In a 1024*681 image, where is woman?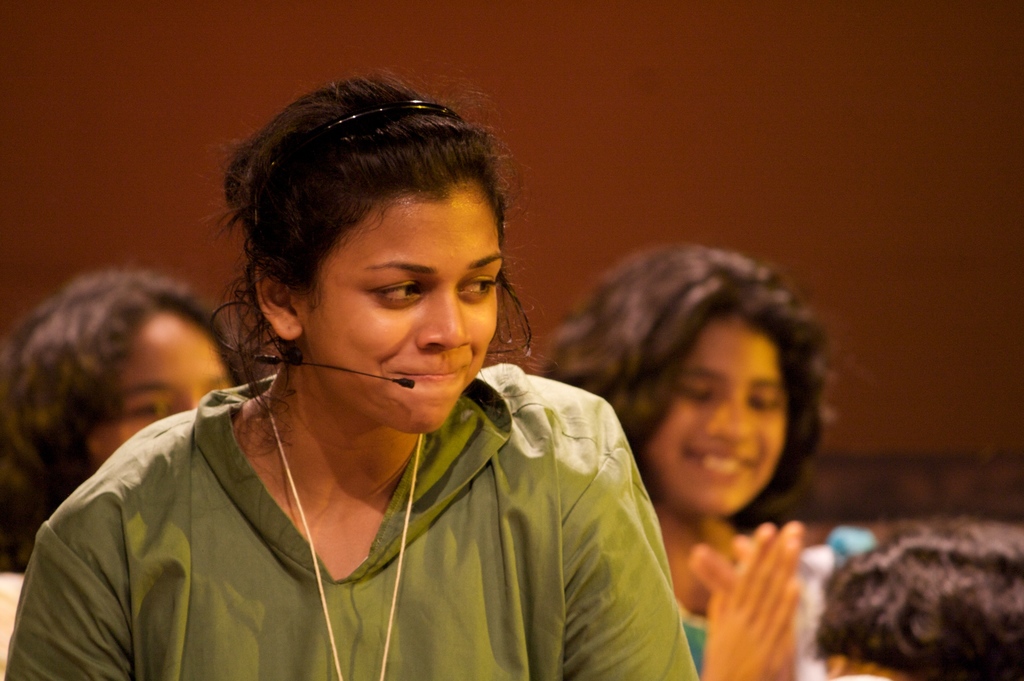
detection(40, 89, 701, 666).
